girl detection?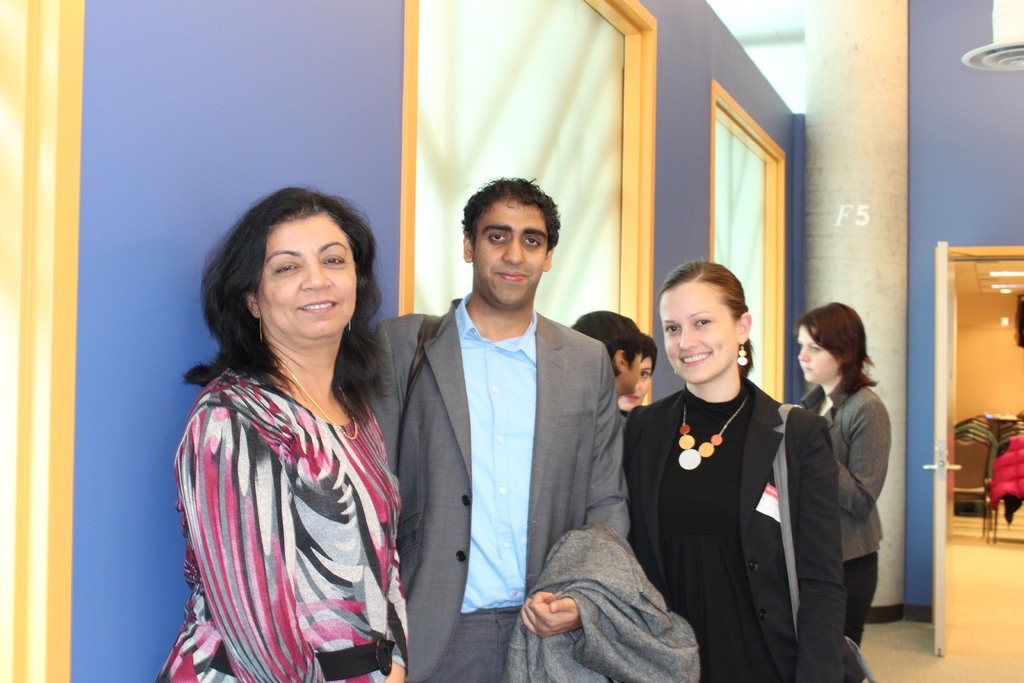
(623, 263, 844, 682)
